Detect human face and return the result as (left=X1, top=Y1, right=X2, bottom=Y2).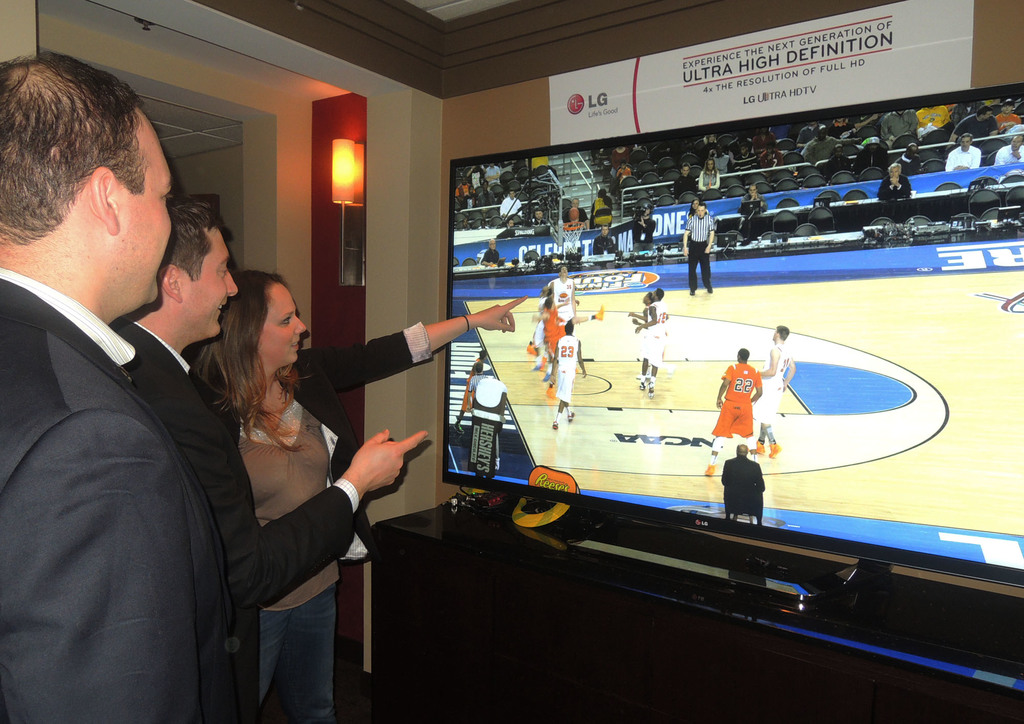
(left=109, top=106, right=174, bottom=312).
